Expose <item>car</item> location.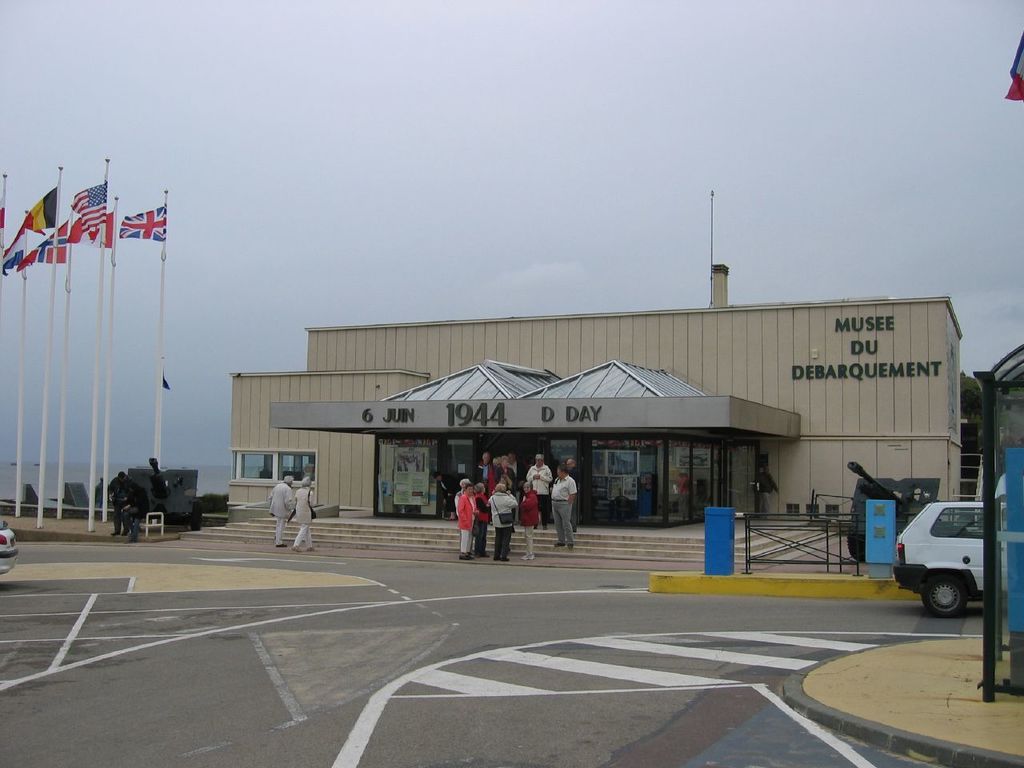
Exposed at x1=893, y1=501, x2=1007, y2=621.
